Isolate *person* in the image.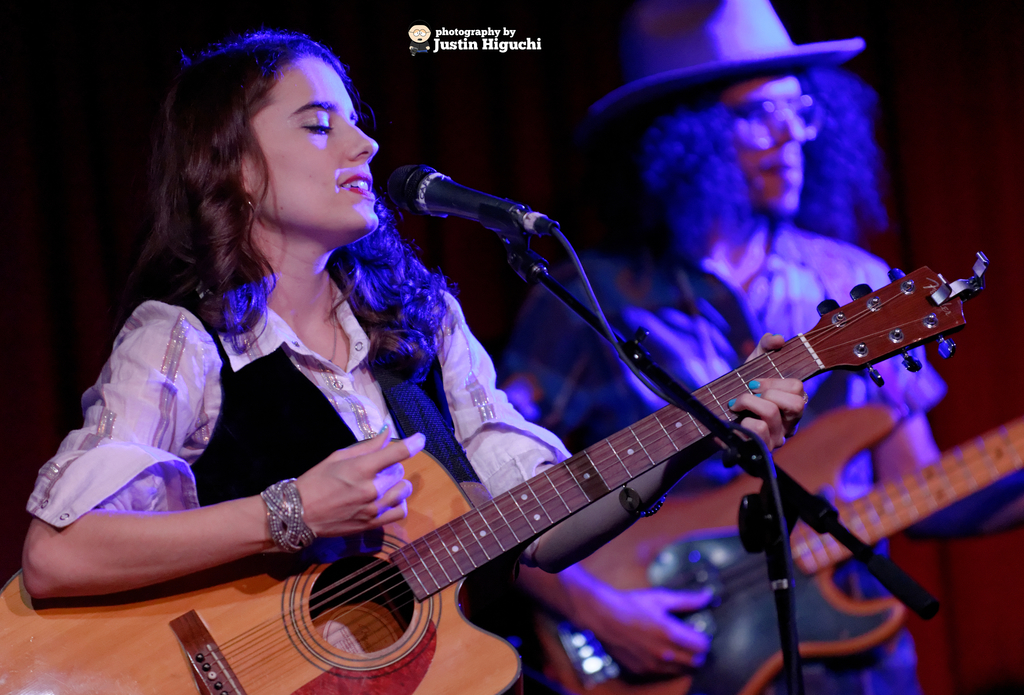
Isolated region: [483, 0, 1023, 694].
